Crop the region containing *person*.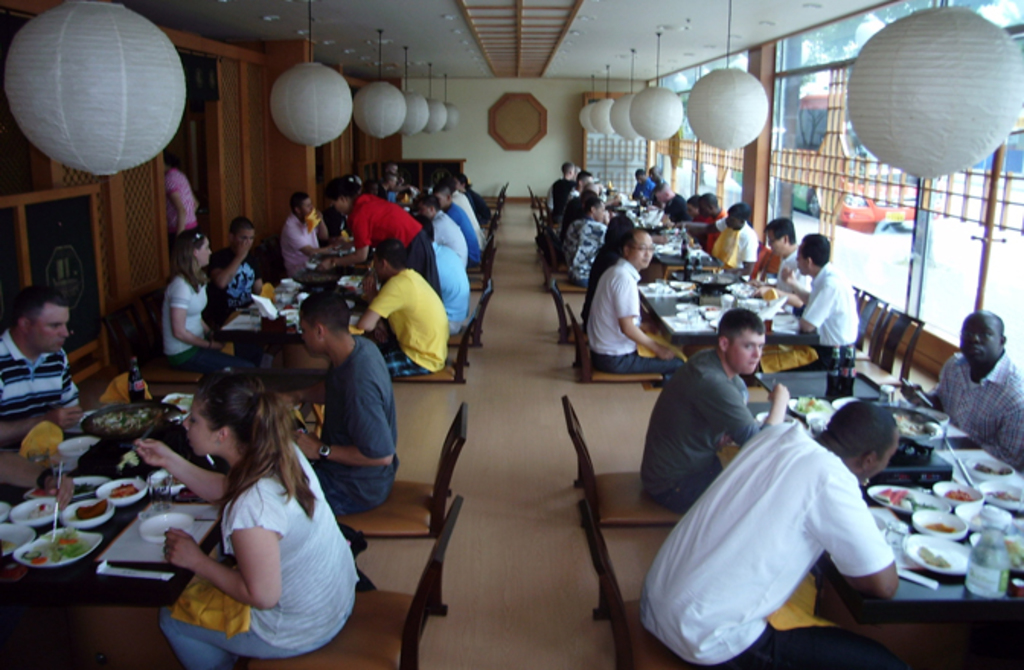
Crop region: l=131, t=364, r=358, b=668.
